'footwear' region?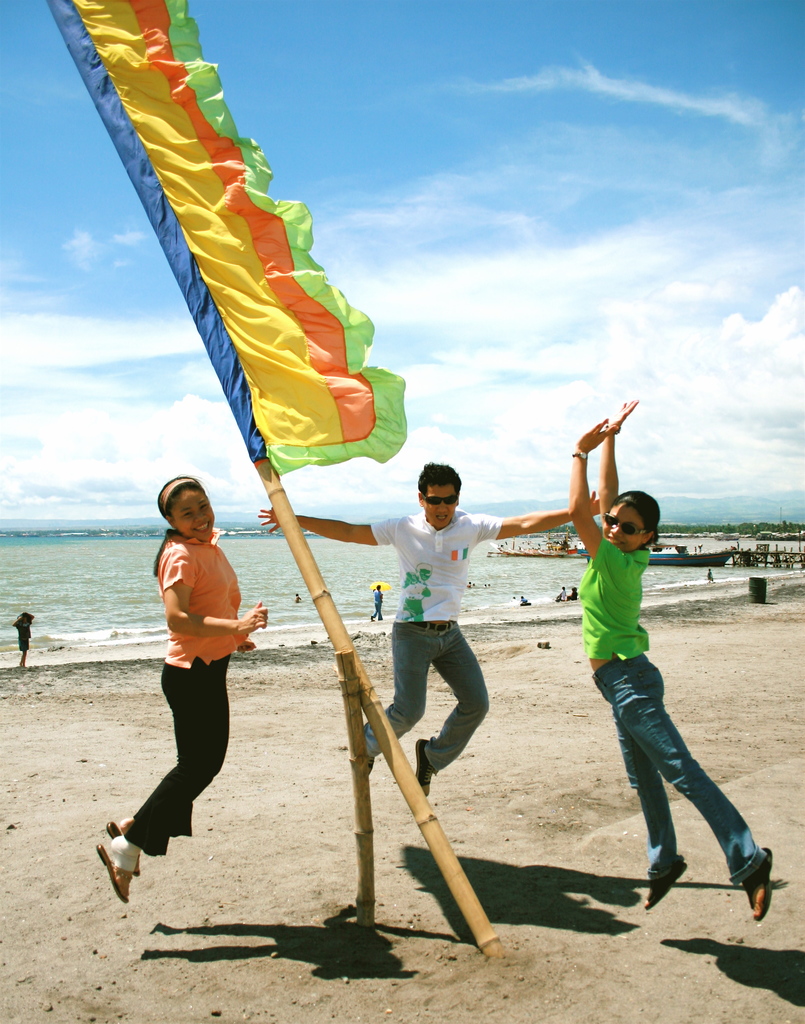
x1=101, y1=814, x2=142, y2=875
